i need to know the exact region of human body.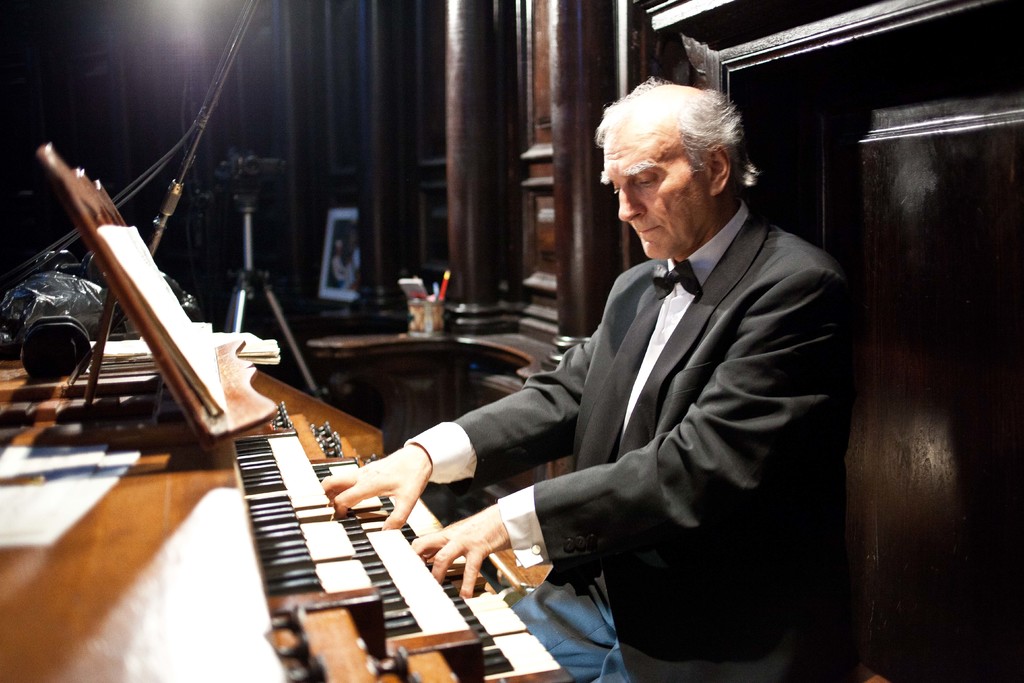
Region: {"left": 362, "top": 79, "right": 824, "bottom": 668}.
